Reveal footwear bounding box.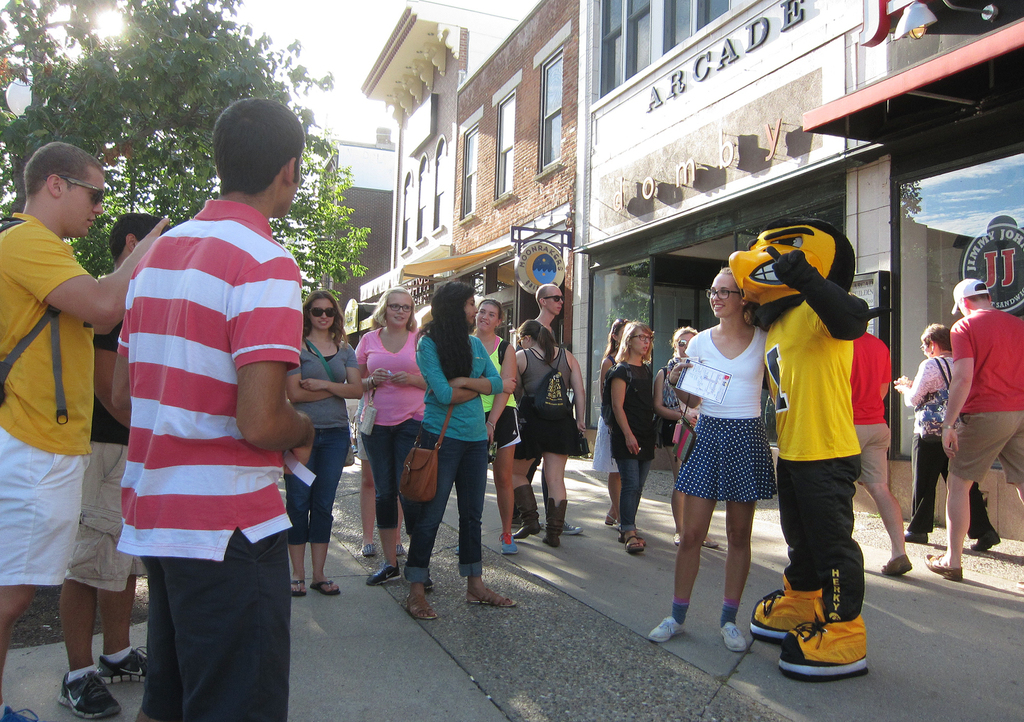
Revealed: (x1=647, y1=614, x2=686, y2=643).
